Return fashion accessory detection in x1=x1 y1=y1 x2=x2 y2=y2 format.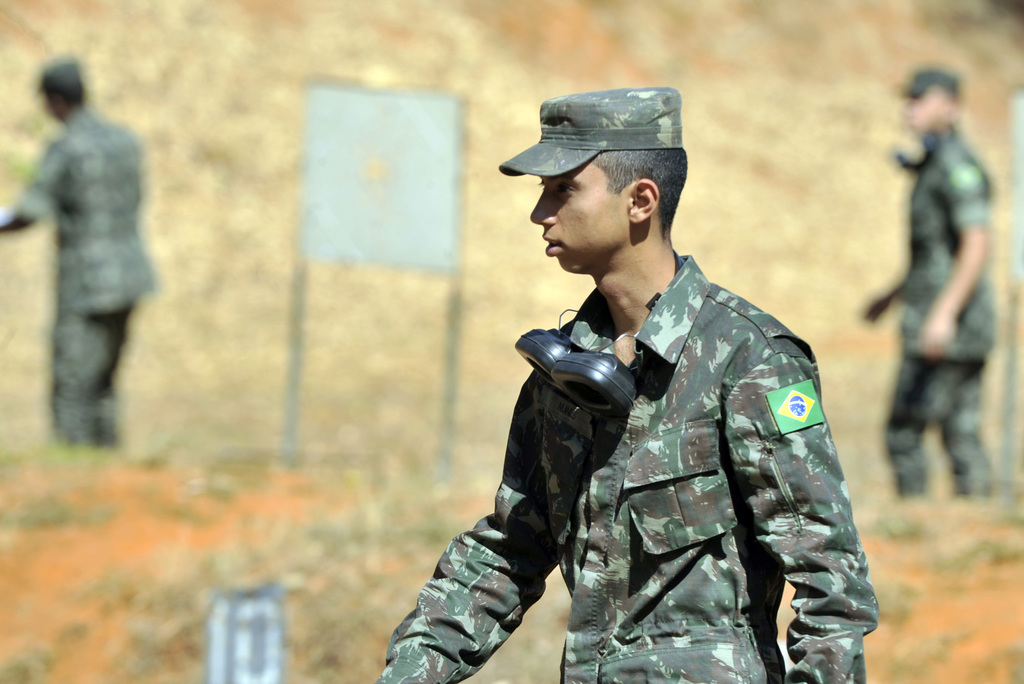
x1=497 y1=88 x2=688 y2=182.
